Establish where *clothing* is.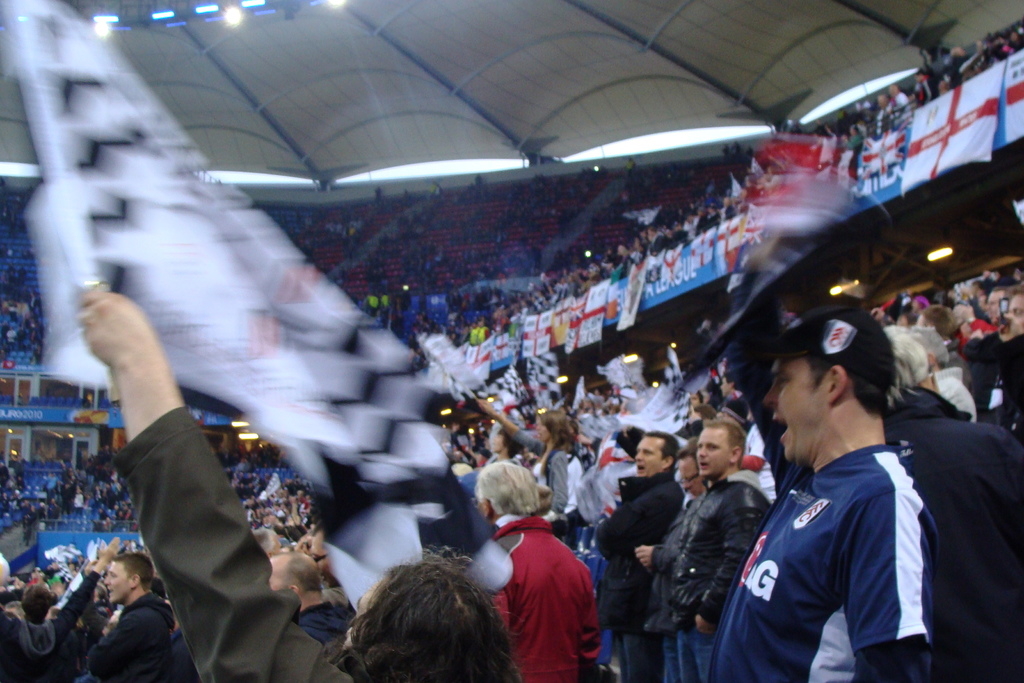
Established at left=319, top=575, right=349, bottom=607.
